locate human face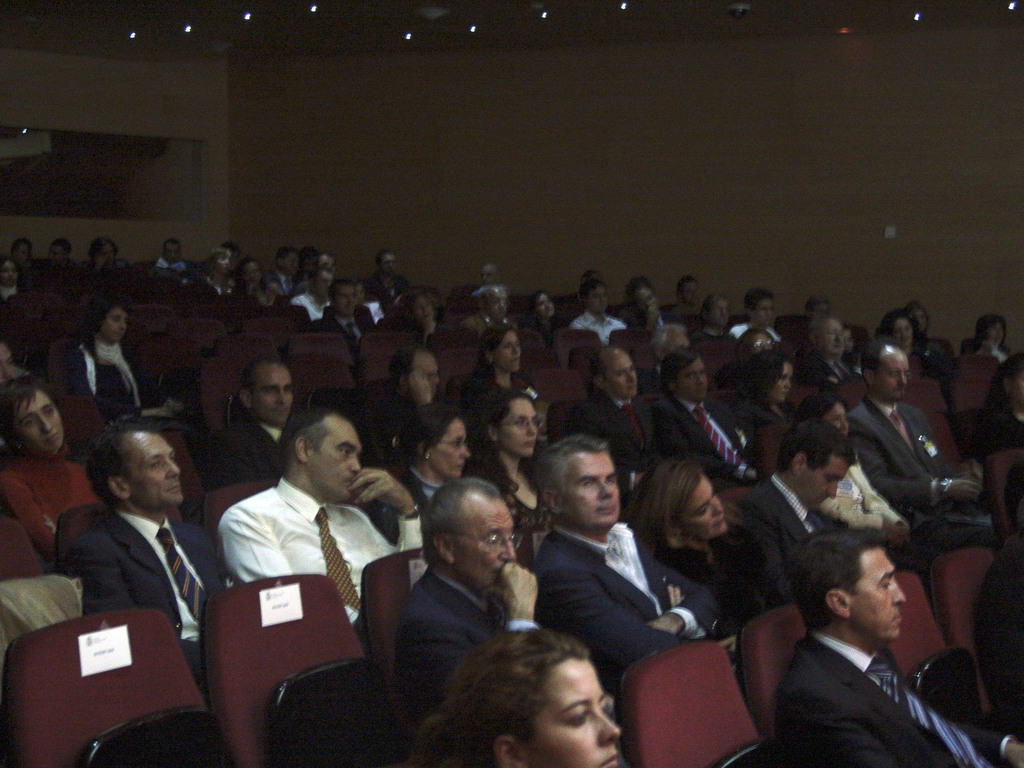
bbox=(562, 452, 618, 526)
